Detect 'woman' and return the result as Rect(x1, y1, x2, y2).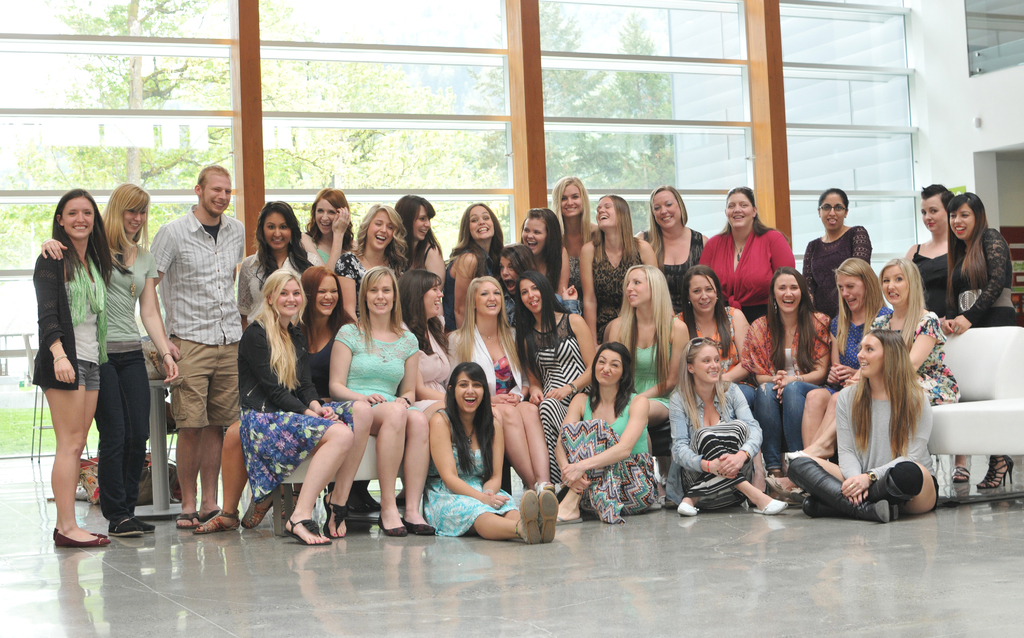
Rect(301, 186, 353, 272).
